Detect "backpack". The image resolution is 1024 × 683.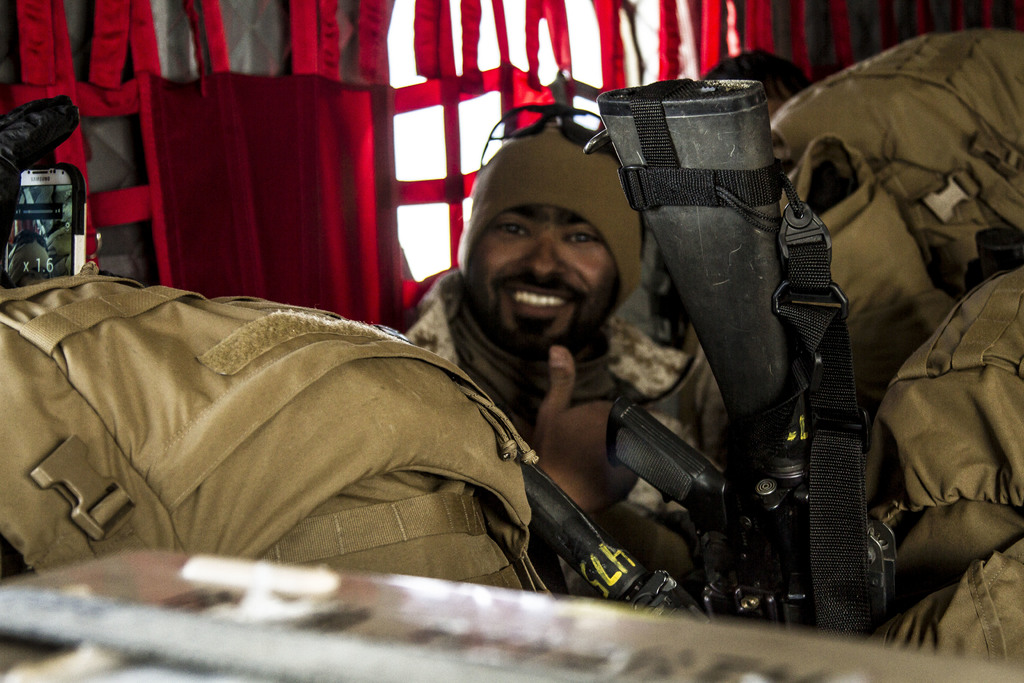
crop(628, 30, 1023, 474).
